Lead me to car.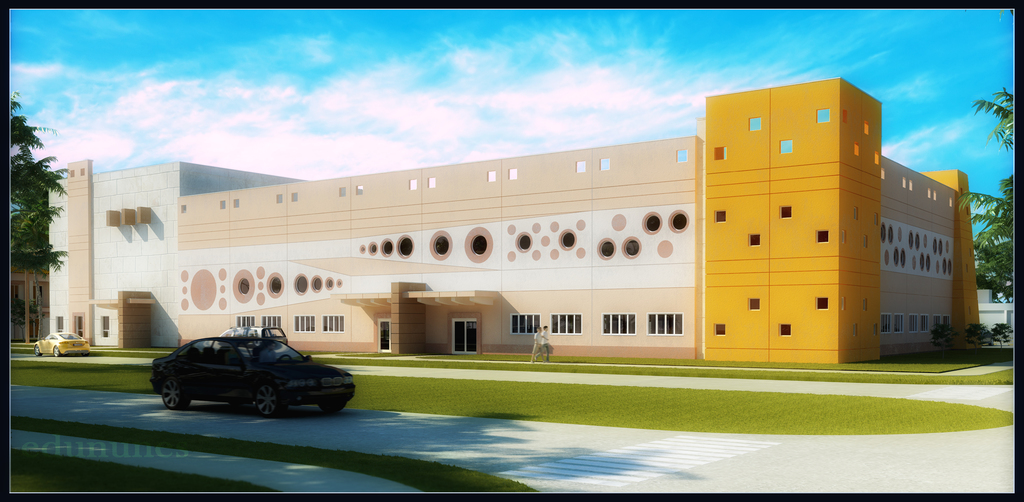
Lead to <region>198, 324, 290, 357</region>.
